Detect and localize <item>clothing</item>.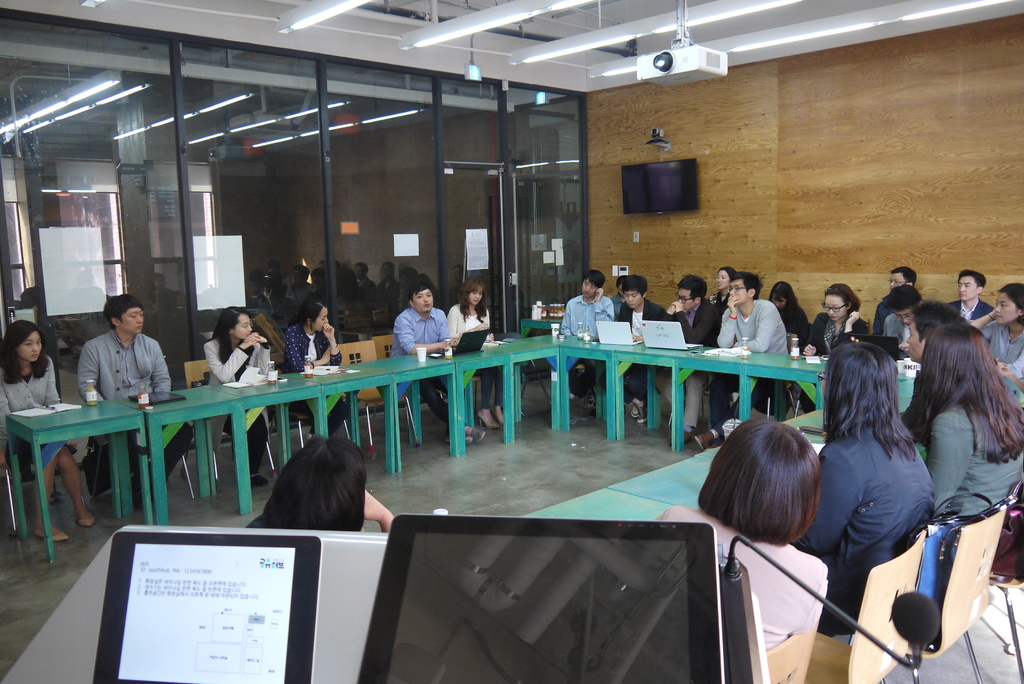
Localized at left=442, top=300, right=506, bottom=411.
